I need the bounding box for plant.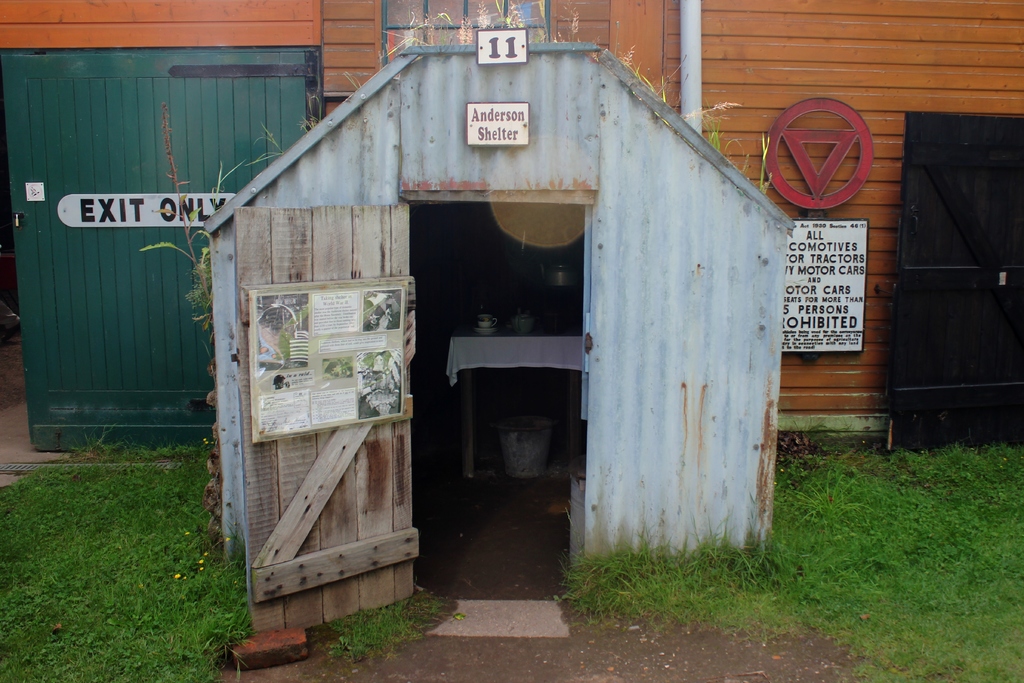
Here it is: x1=374 y1=0 x2=740 y2=134.
